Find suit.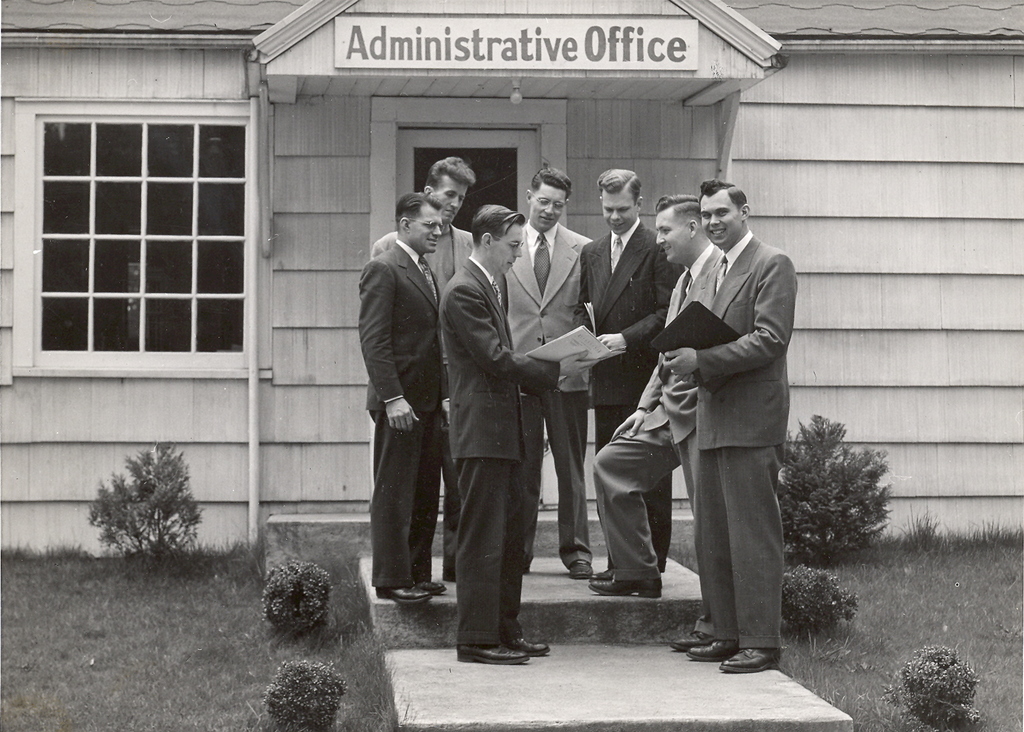
bbox(493, 224, 600, 555).
